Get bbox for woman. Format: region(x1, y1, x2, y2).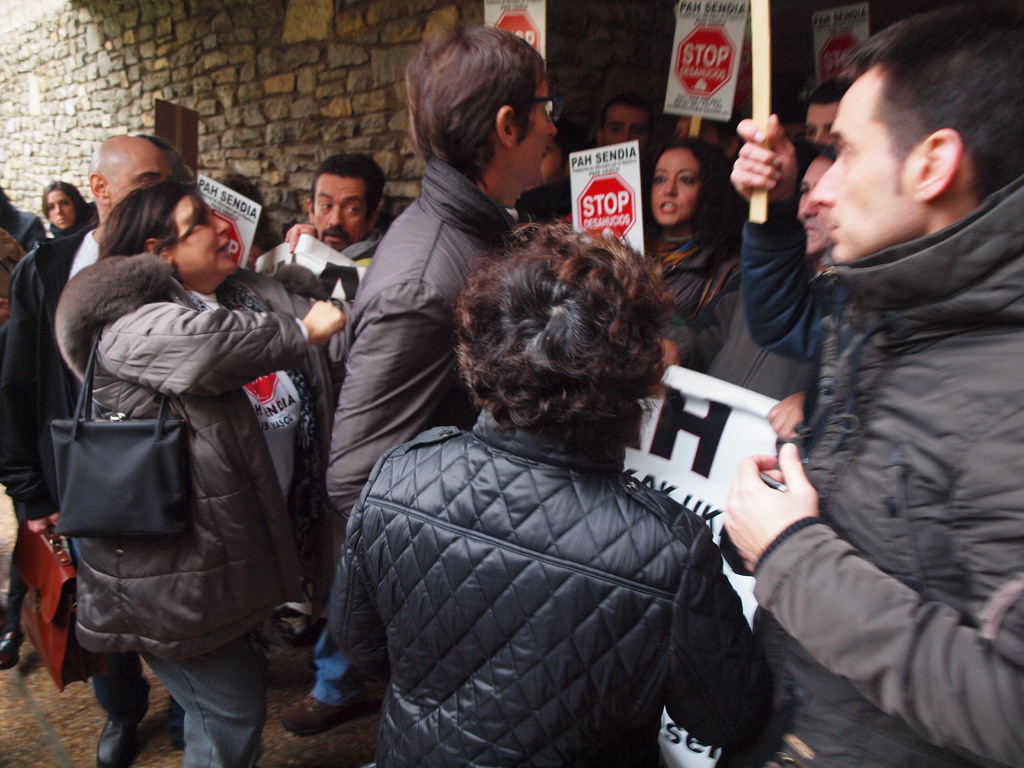
region(74, 184, 341, 767).
